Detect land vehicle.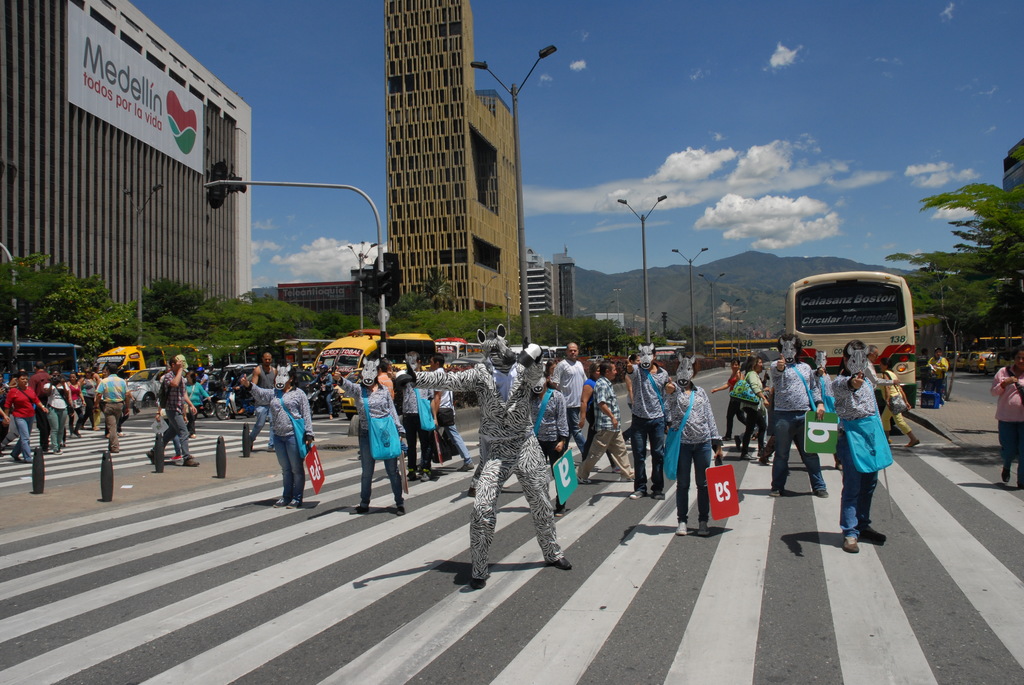
Detected at {"x1": 312, "y1": 329, "x2": 436, "y2": 409}.
